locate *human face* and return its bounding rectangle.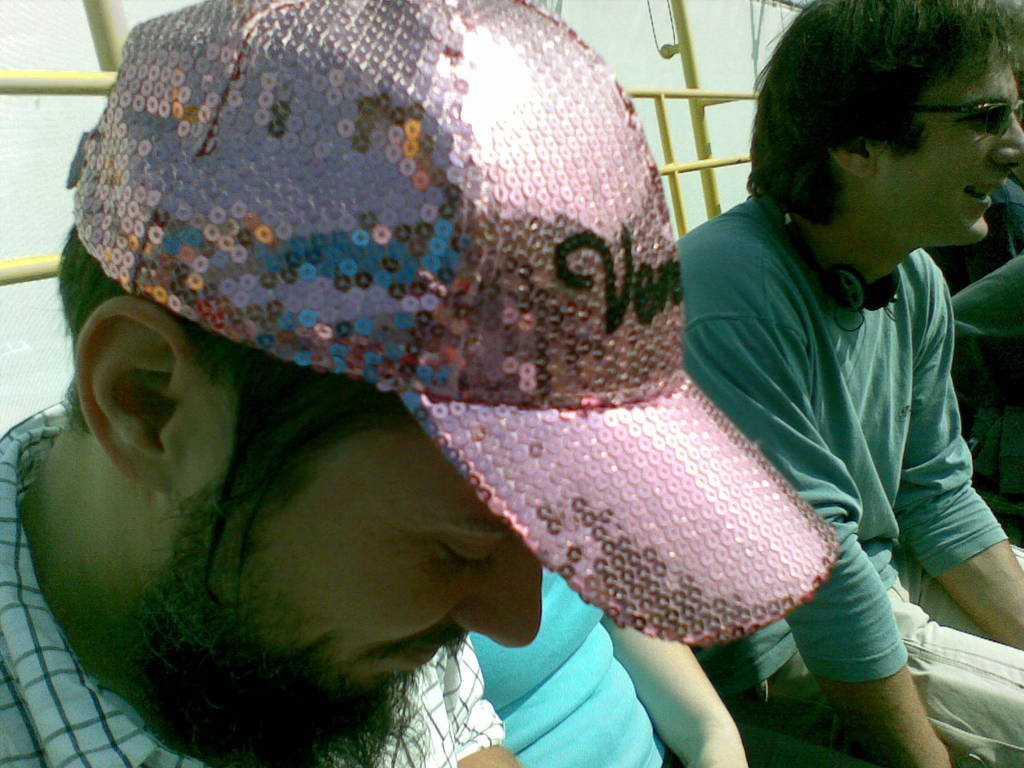
(x1=96, y1=328, x2=538, y2=767).
